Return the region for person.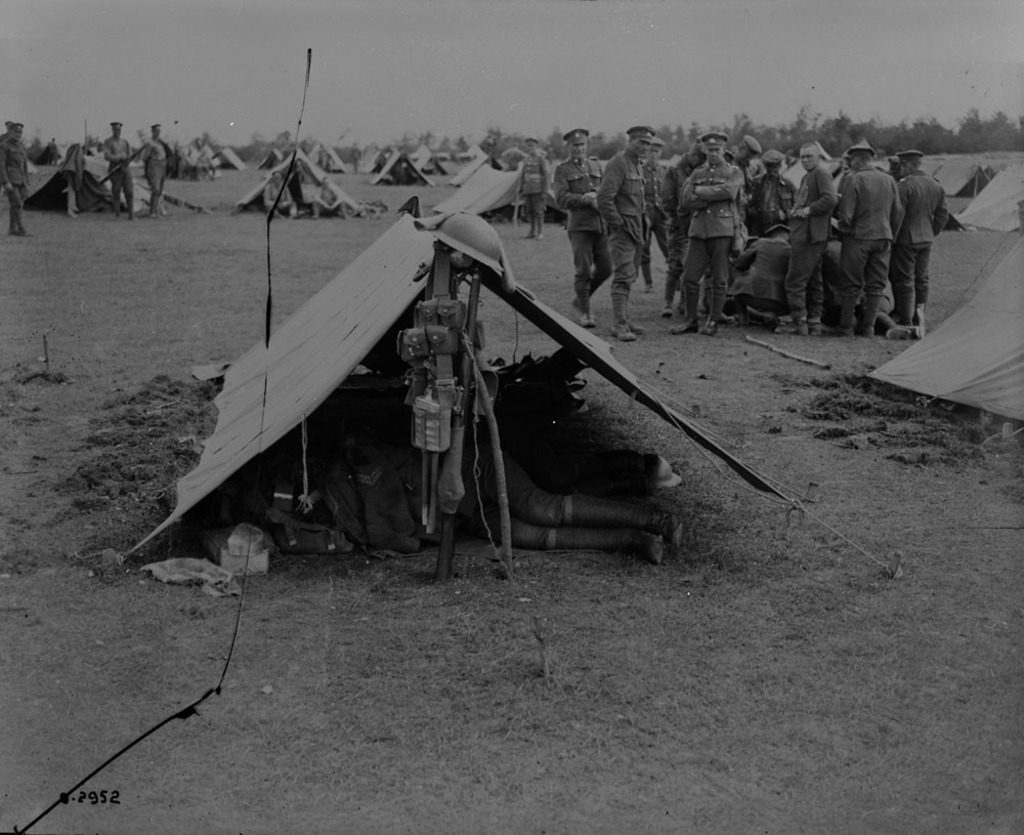
bbox=(104, 121, 142, 220).
